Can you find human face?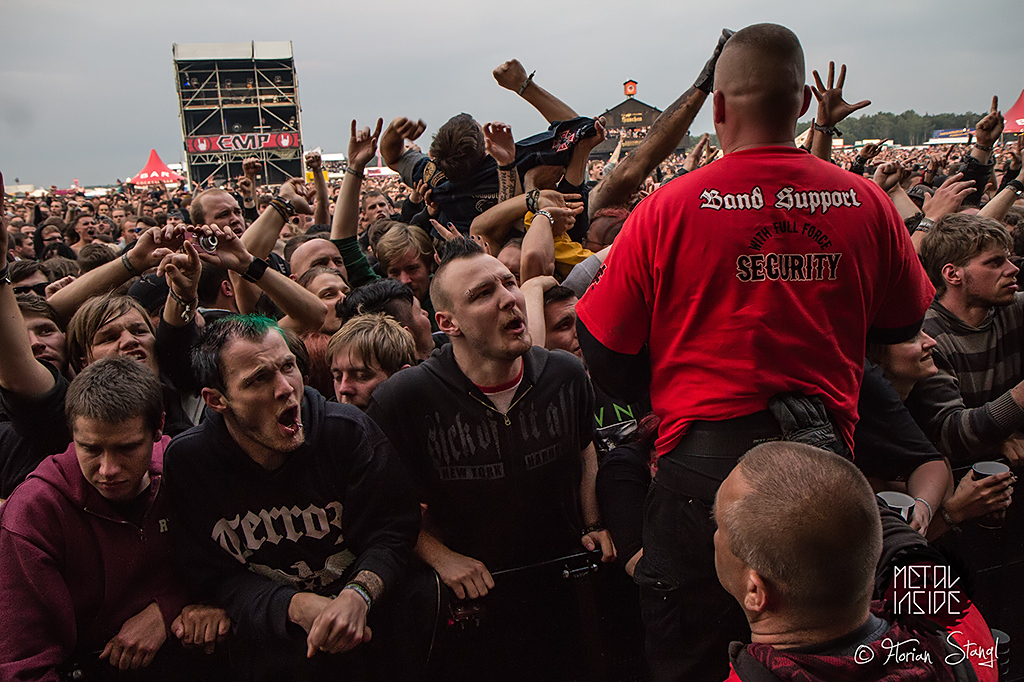
Yes, bounding box: {"x1": 328, "y1": 340, "x2": 386, "y2": 409}.
